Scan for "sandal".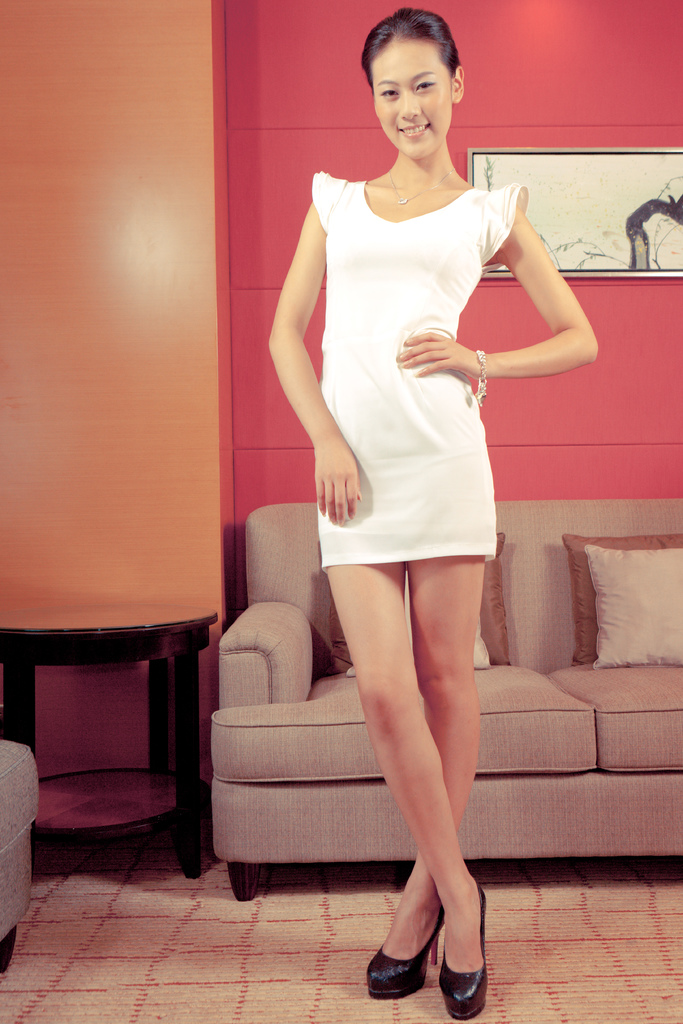
Scan result: (358, 900, 446, 996).
